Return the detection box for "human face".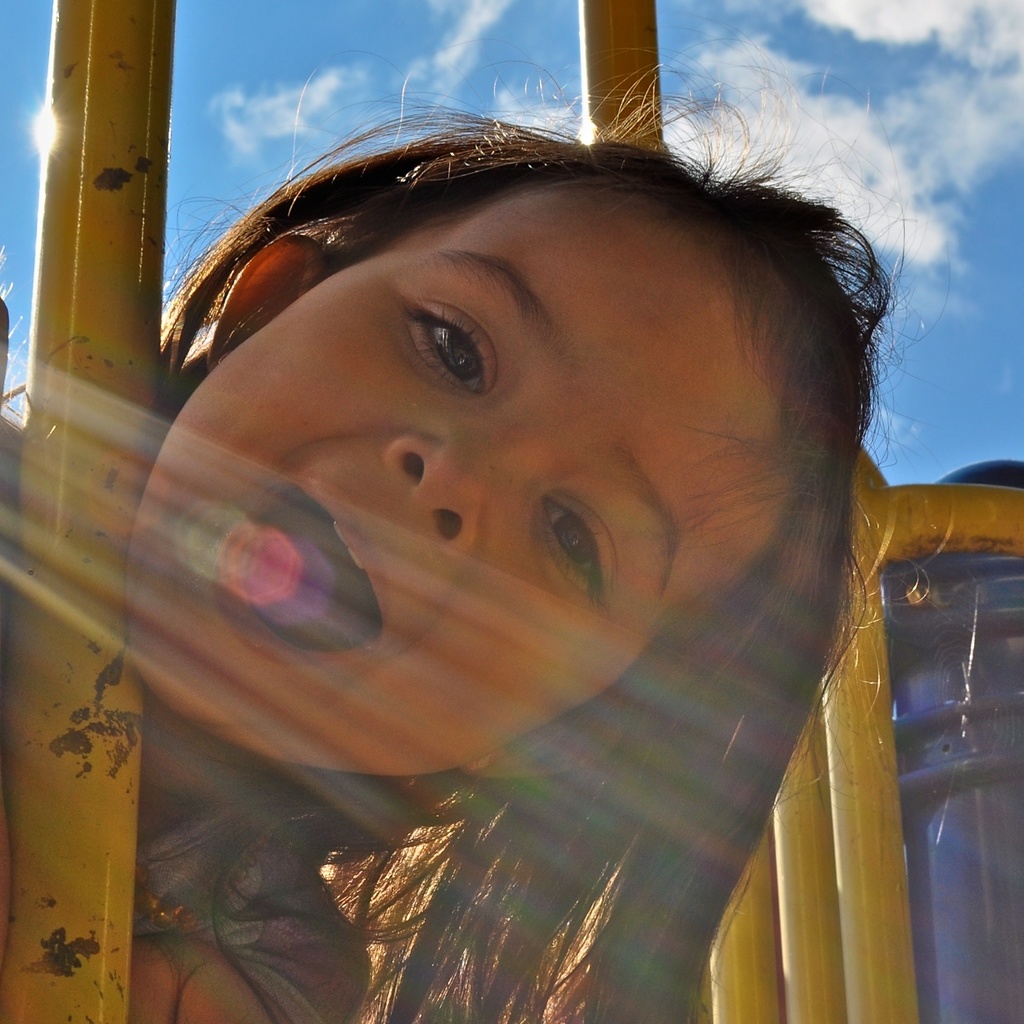
box=[123, 186, 789, 777].
